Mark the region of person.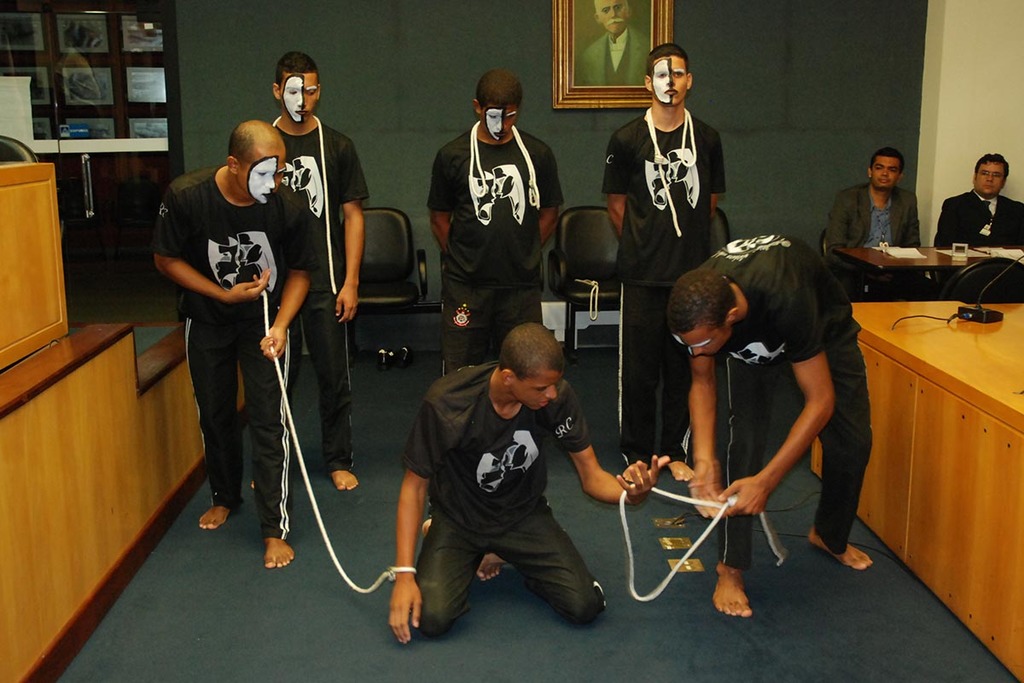
Region: x1=665 y1=237 x2=873 y2=616.
